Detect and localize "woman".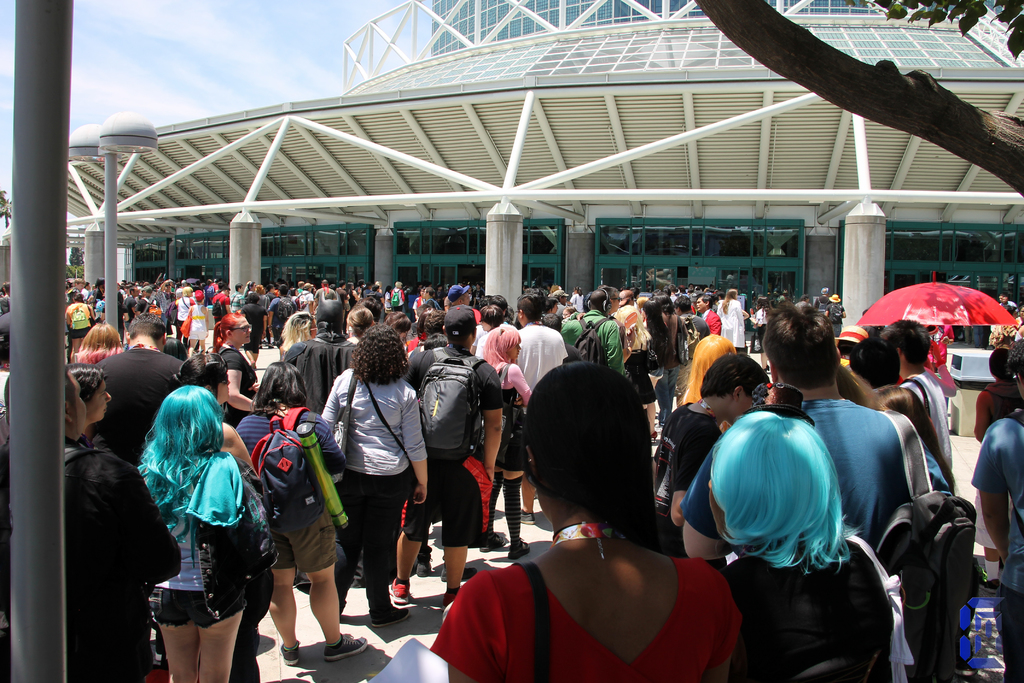
Localized at left=234, top=361, right=369, bottom=664.
